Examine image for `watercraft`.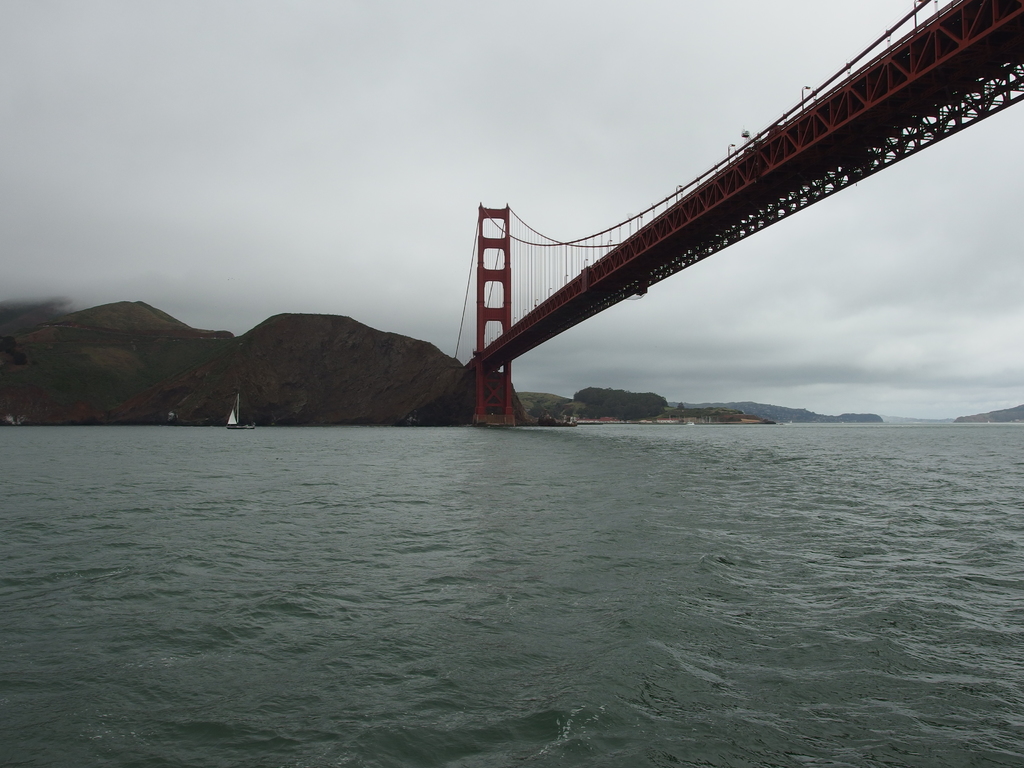
Examination result: Rect(675, 417, 701, 429).
